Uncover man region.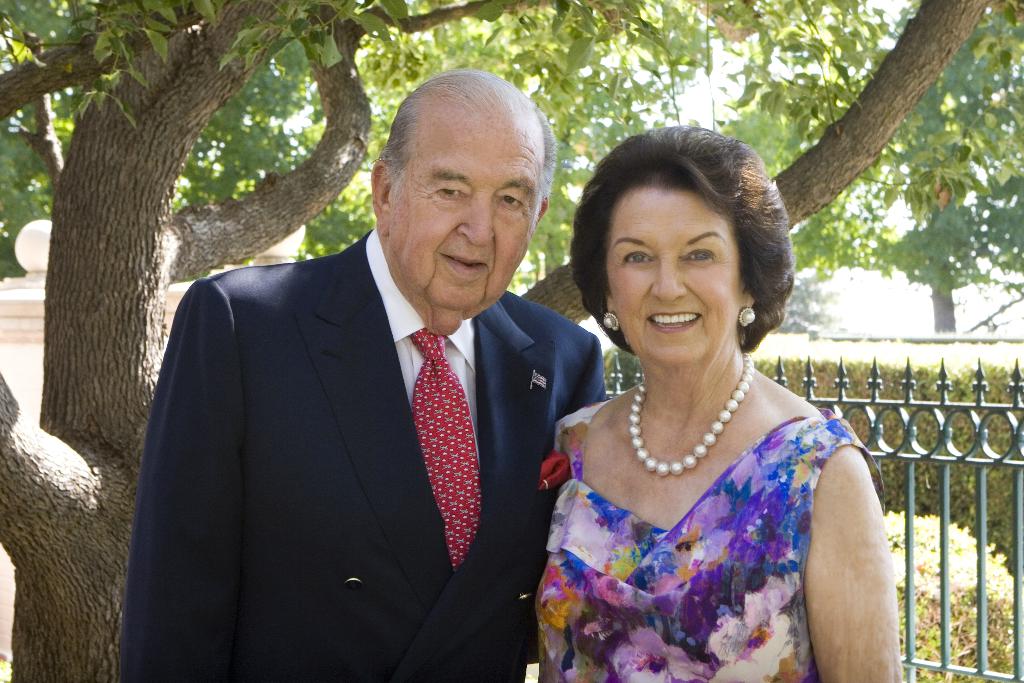
Uncovered: detection(129, 97, 605, 676).
